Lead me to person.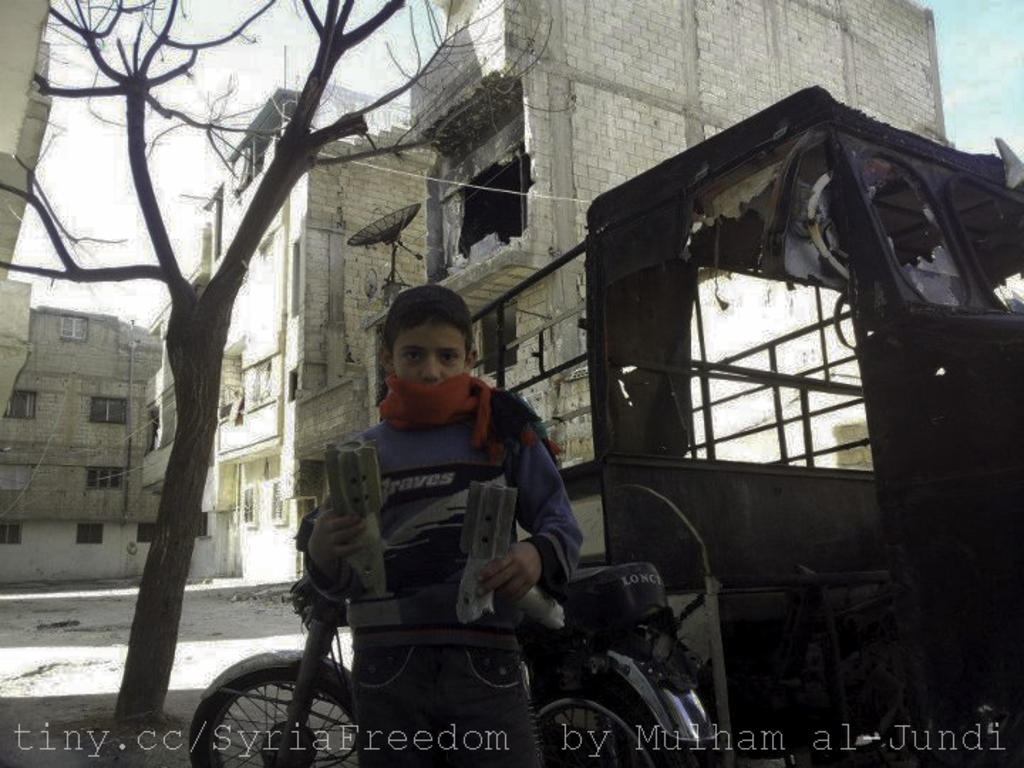
Lead to rect(307, 287, 586, 761).
